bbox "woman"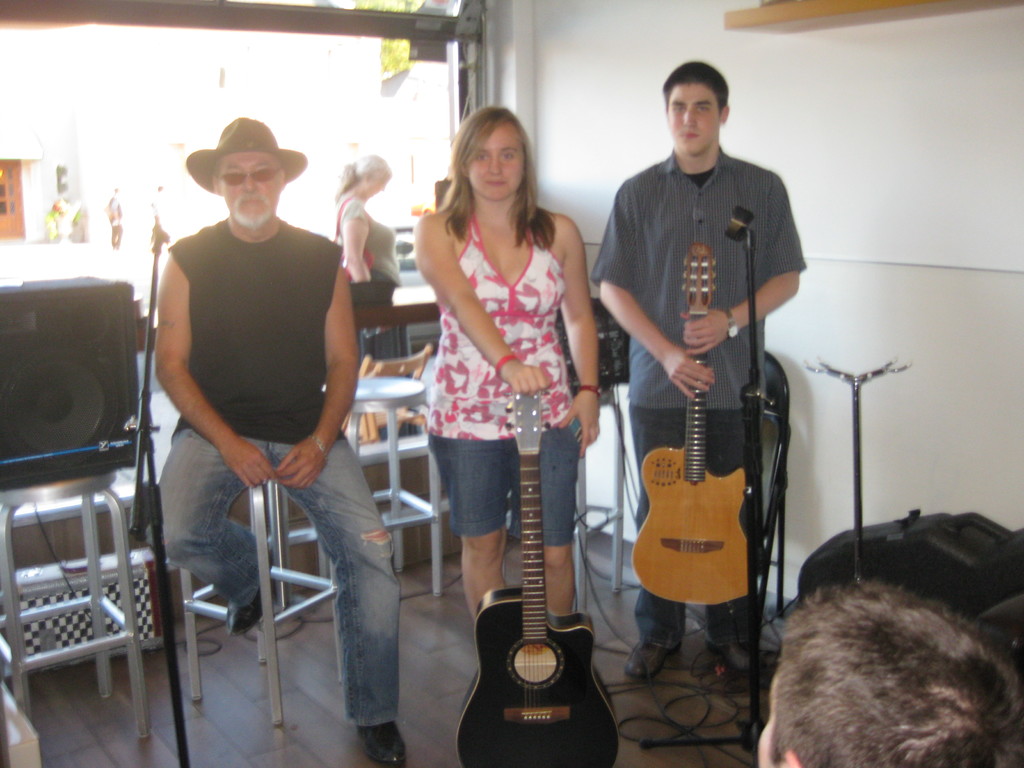
<box>334,149,402,362</box>
